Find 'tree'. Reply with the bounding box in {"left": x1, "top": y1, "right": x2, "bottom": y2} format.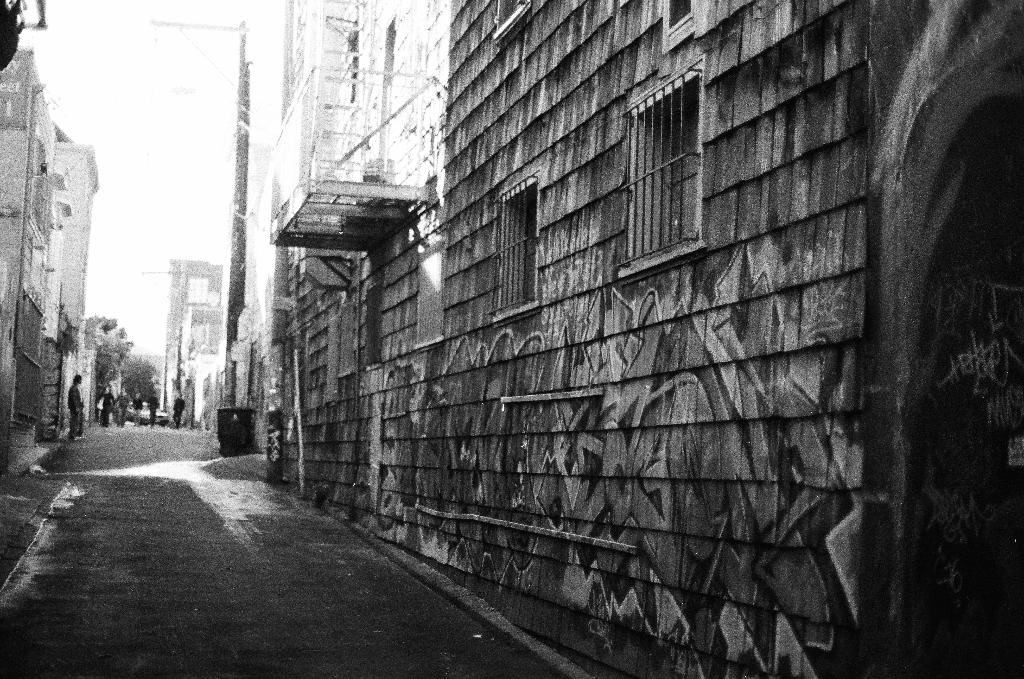
{"left": 119, "top": 355, "right": 163, "bottom": 407}.
